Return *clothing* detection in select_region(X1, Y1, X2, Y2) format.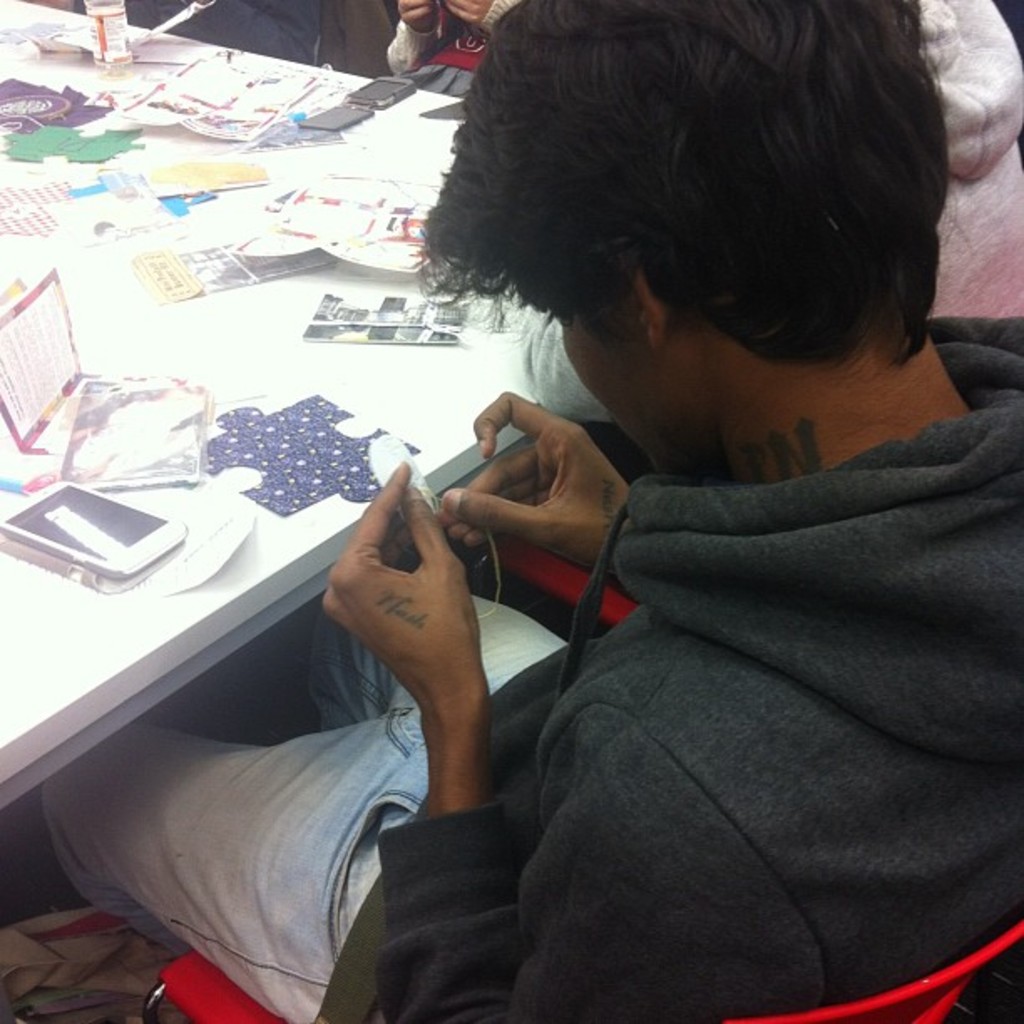
select_region(315, 323, 1022, 1022).
